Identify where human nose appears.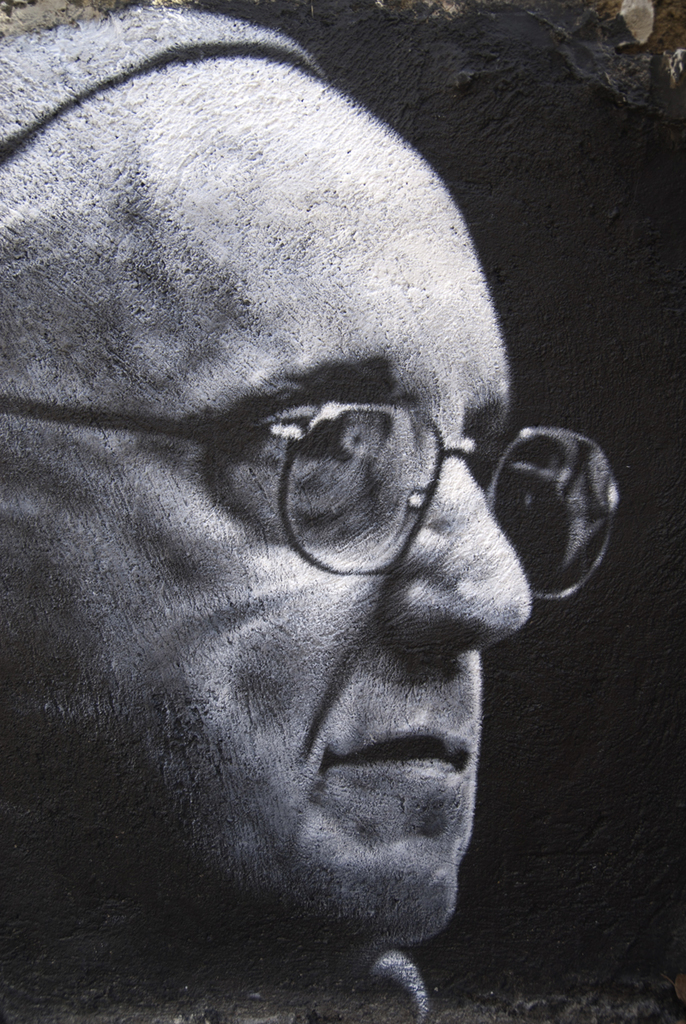
Appears at rect(388, 423, 544, 645).
